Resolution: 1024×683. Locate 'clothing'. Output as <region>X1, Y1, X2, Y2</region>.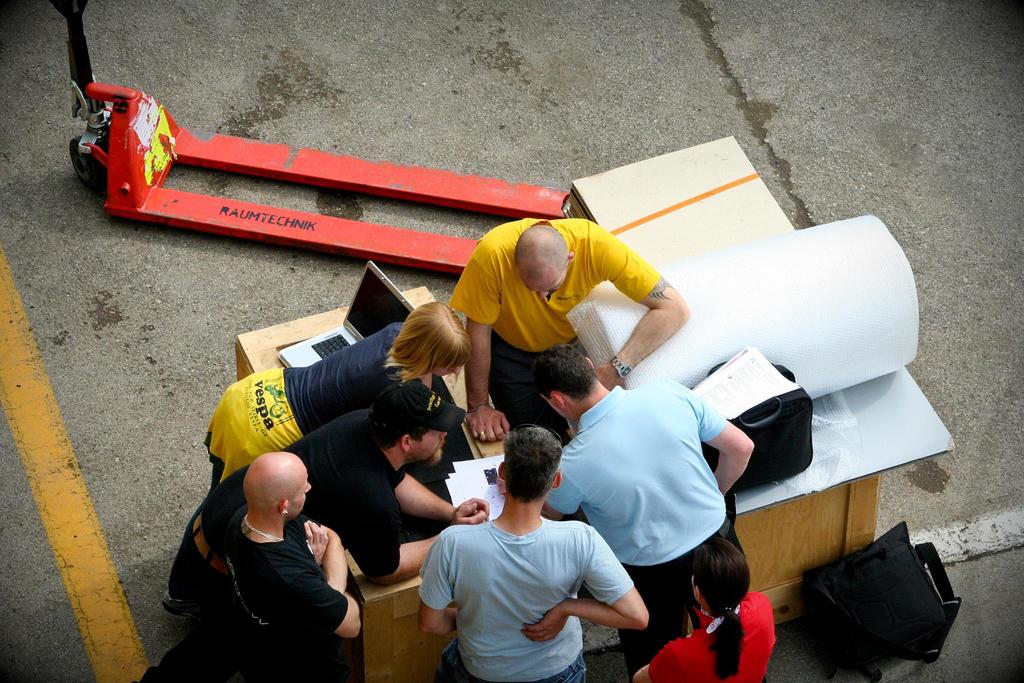
<region>169, 407, 405, 606</region>.
